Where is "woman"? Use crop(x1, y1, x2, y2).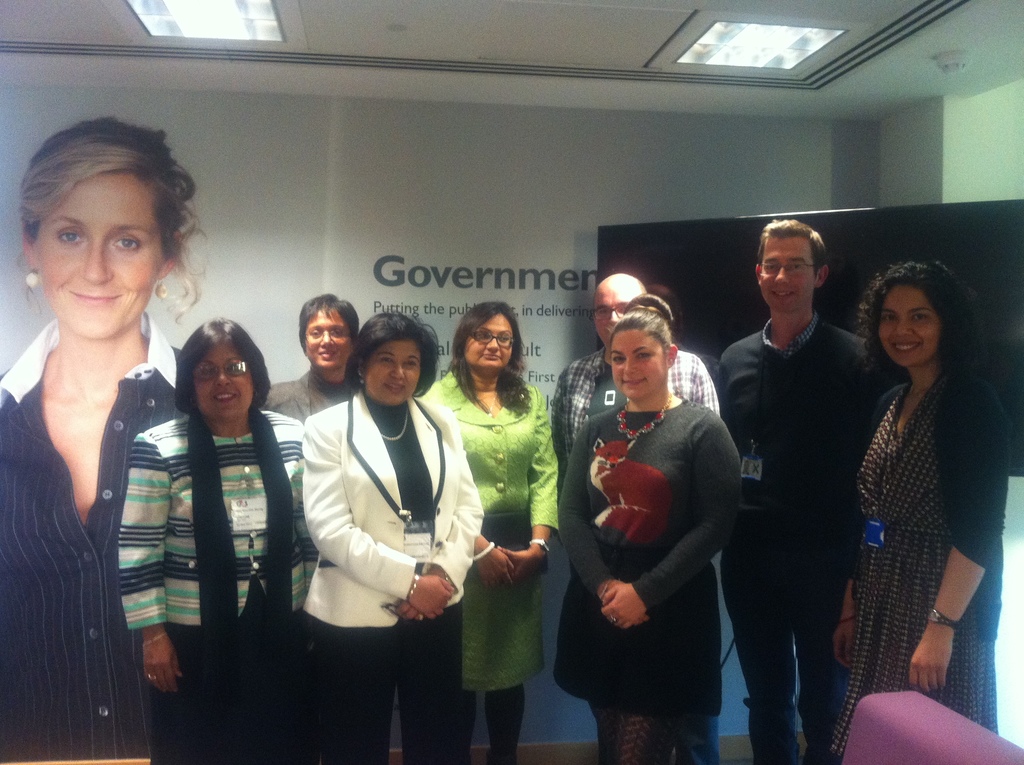
crop(559, 293, 739, 764).
